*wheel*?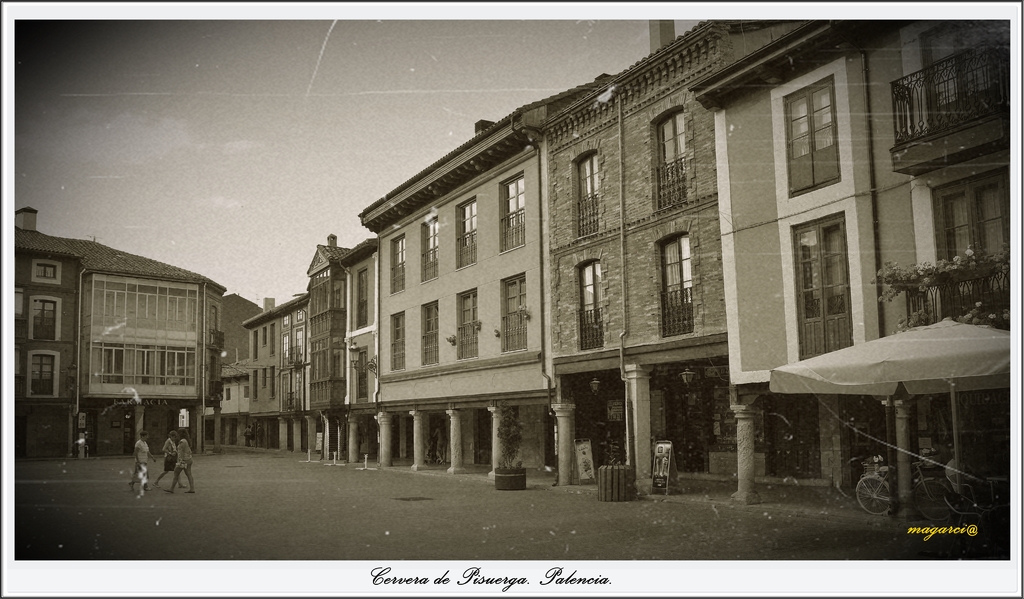
[856, 475, 895, 516]
